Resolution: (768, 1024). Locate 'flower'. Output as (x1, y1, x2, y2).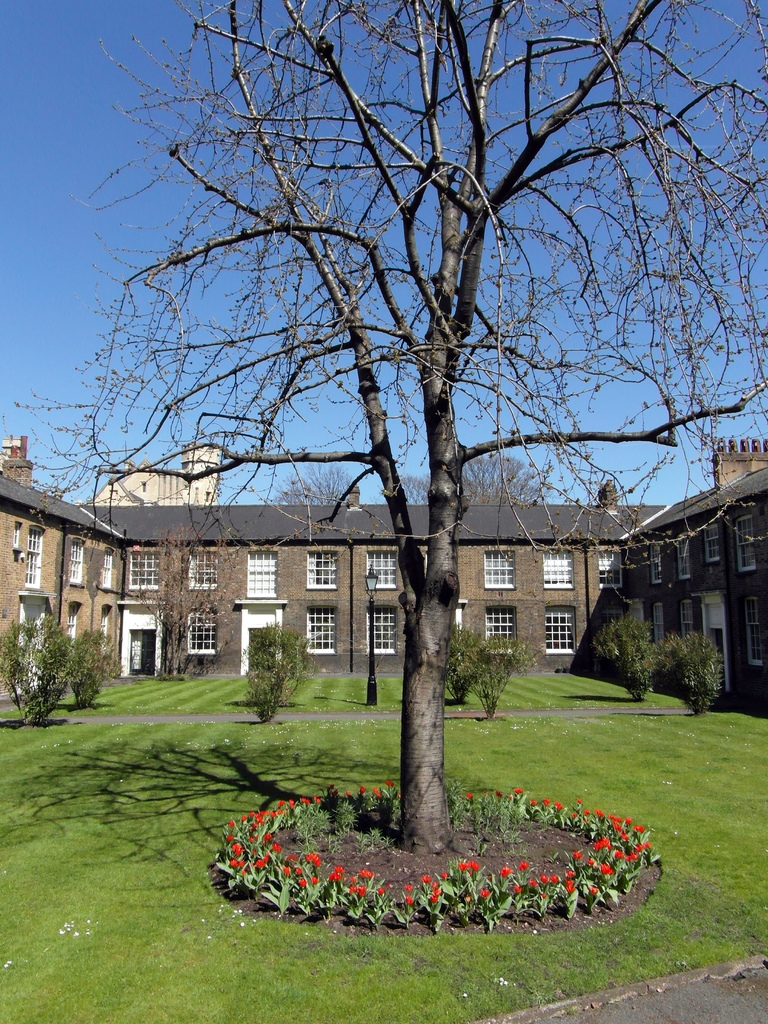
(614, 851, 623, 858).
